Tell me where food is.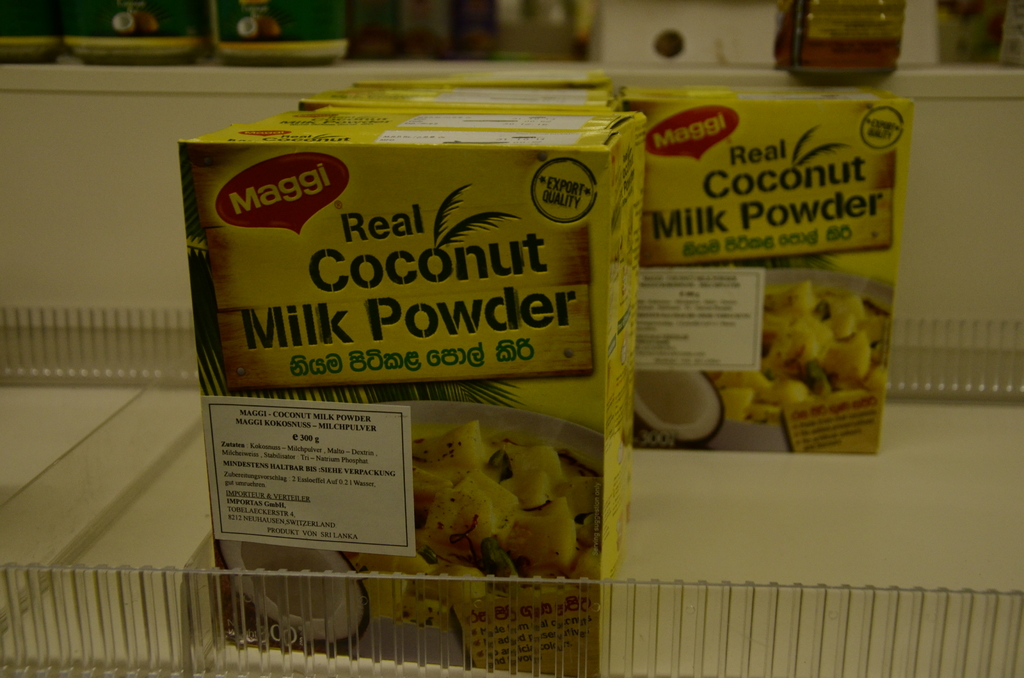
food is at box(634, 276, 888, 447).
